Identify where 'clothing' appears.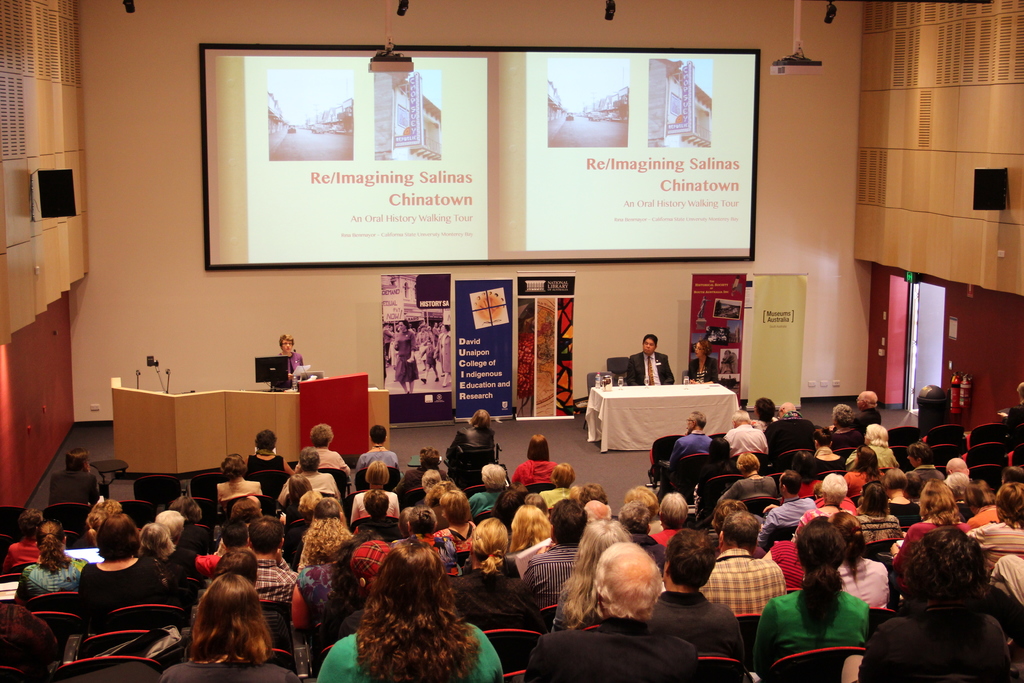
Appears at (x1=965, y1=512, x2=1023, y2=586).
